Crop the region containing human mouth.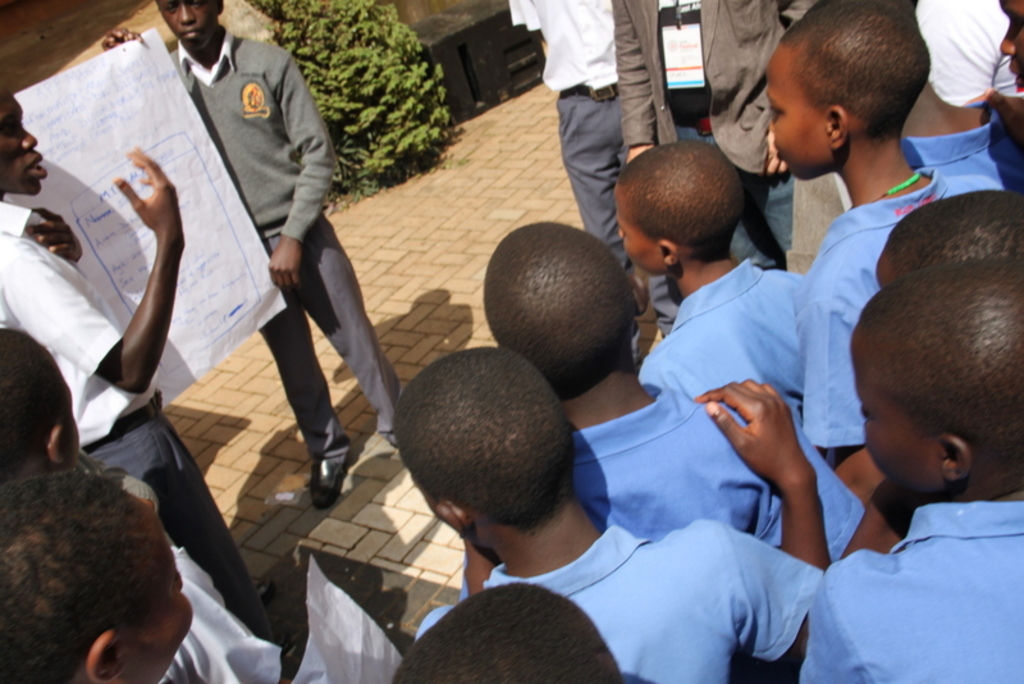
Crop region: {"left": 182, "top": 32, "right": 197, "bottom": 36}.
